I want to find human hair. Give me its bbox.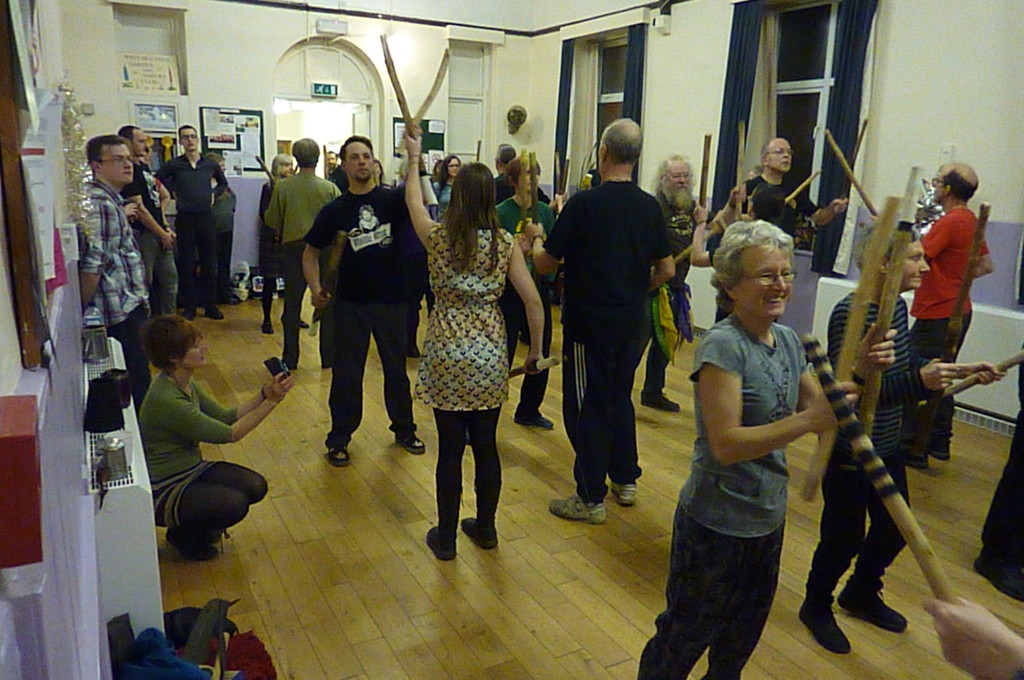
(650,150,691,196).
